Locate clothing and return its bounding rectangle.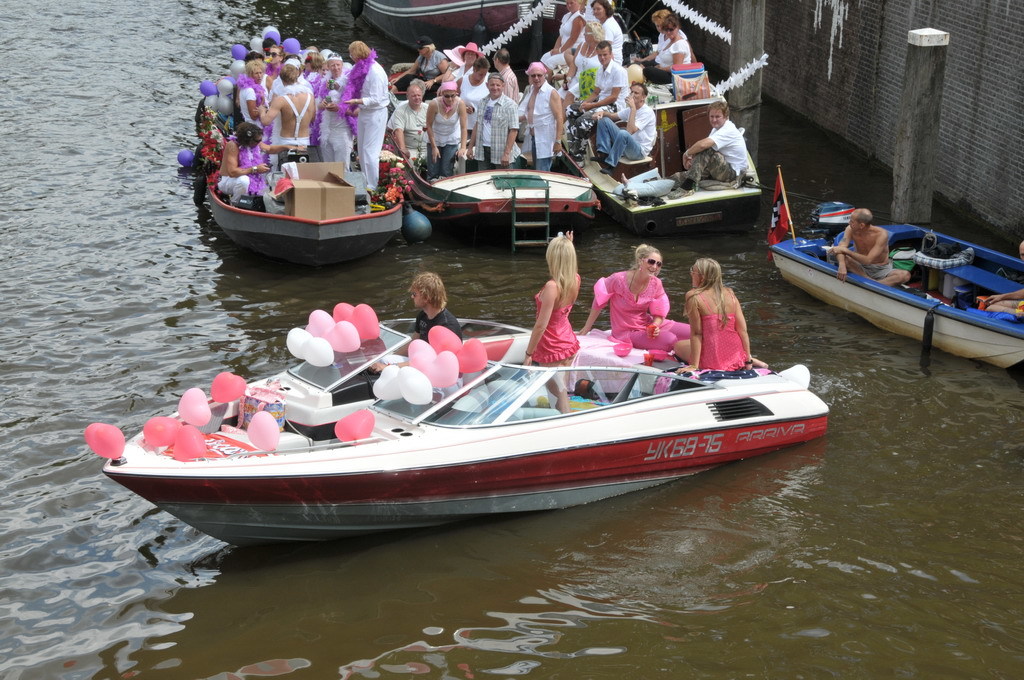
(214, 136, 286, 209).
